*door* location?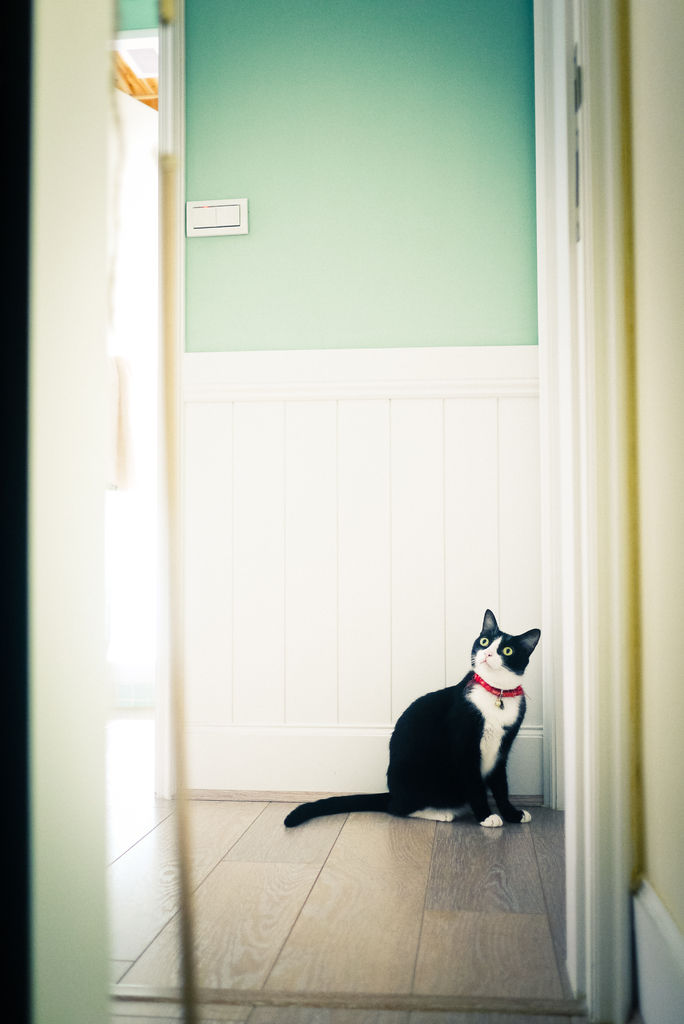
box(159, 0, 580, 784)
